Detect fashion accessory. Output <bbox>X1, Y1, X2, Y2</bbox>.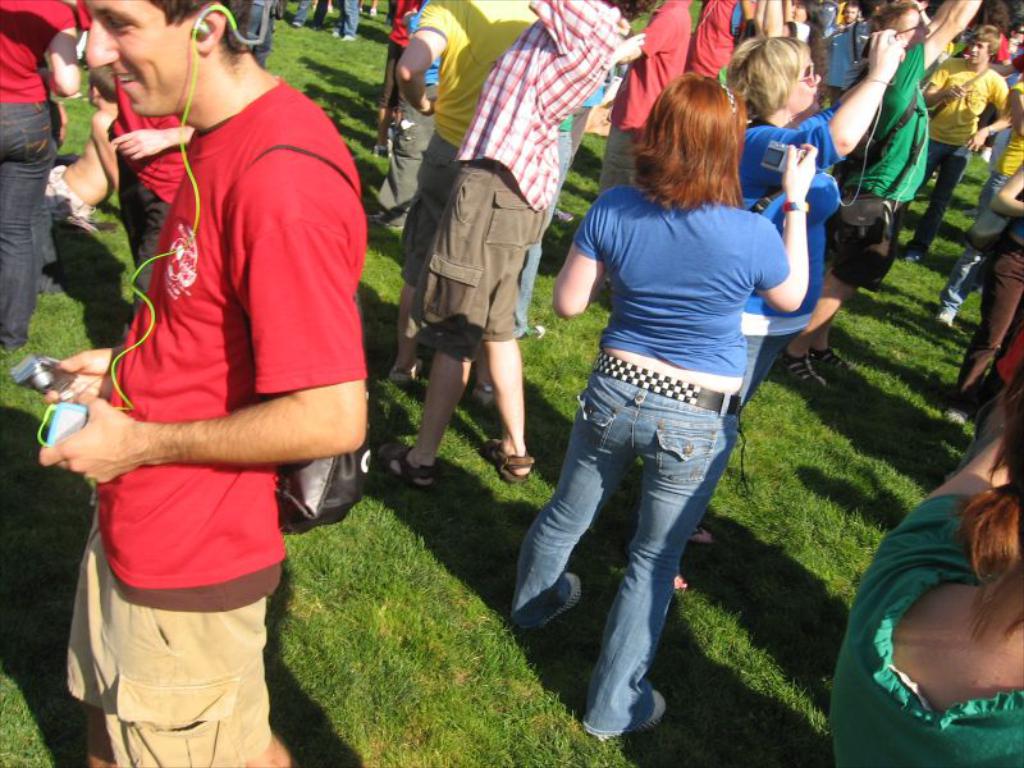
<bbox>374, 440, 438, 499</bbox>.
